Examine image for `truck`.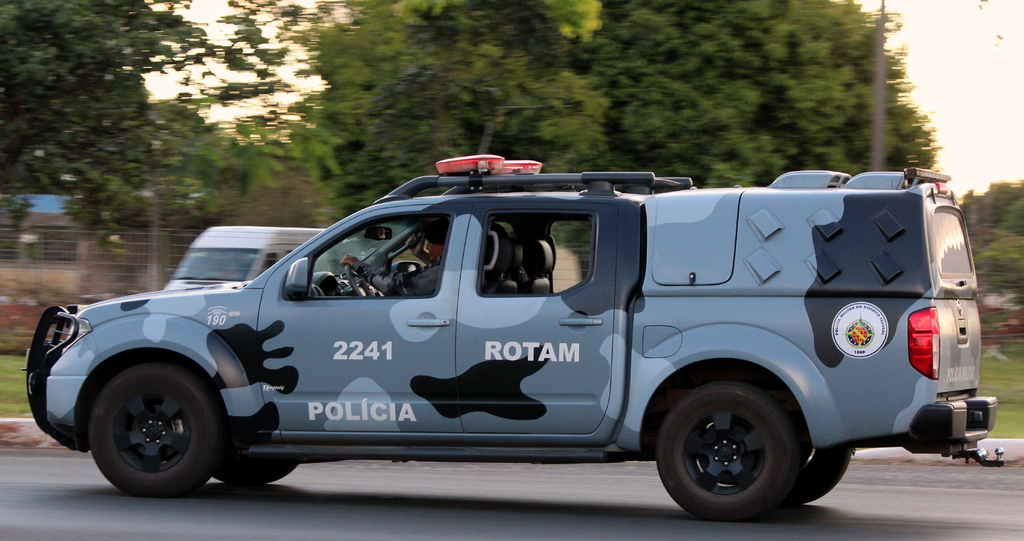
Examination result: [x1=54, y1=165, x2=1000, y2=526].
